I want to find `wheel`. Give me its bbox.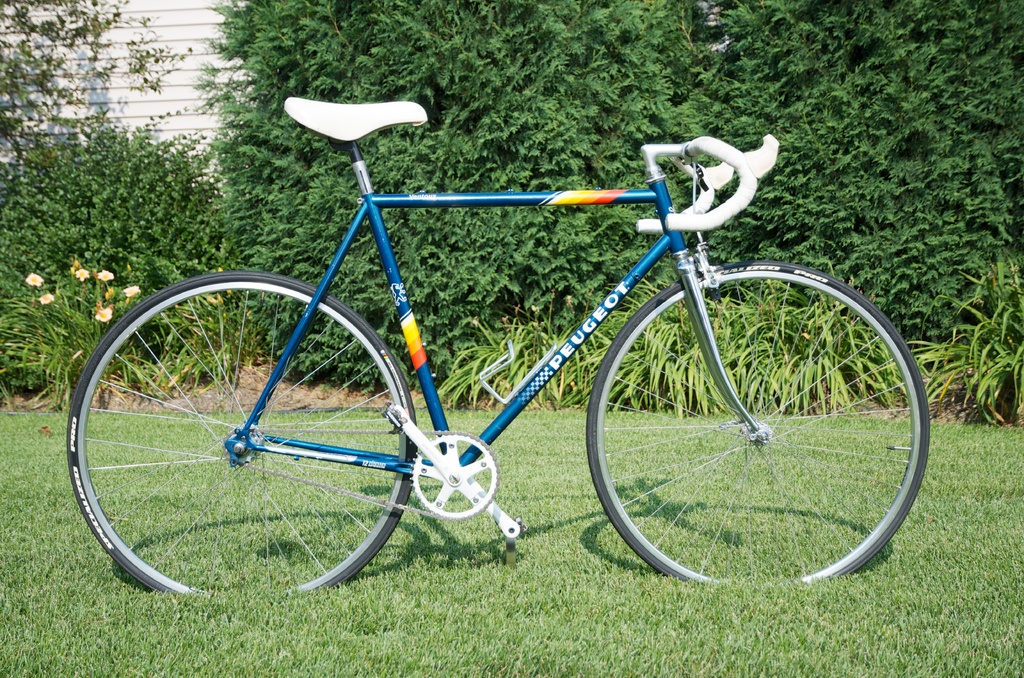
[591, 262, 915, 581].
